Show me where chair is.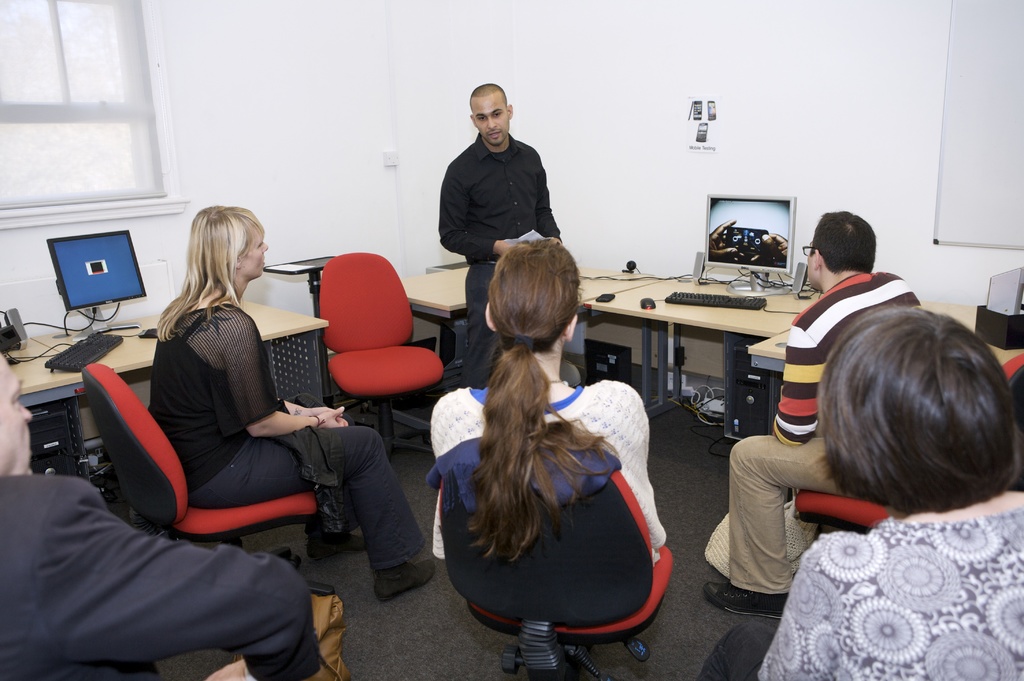
chair is at left=79, top=364, right=335, bottom=597.
